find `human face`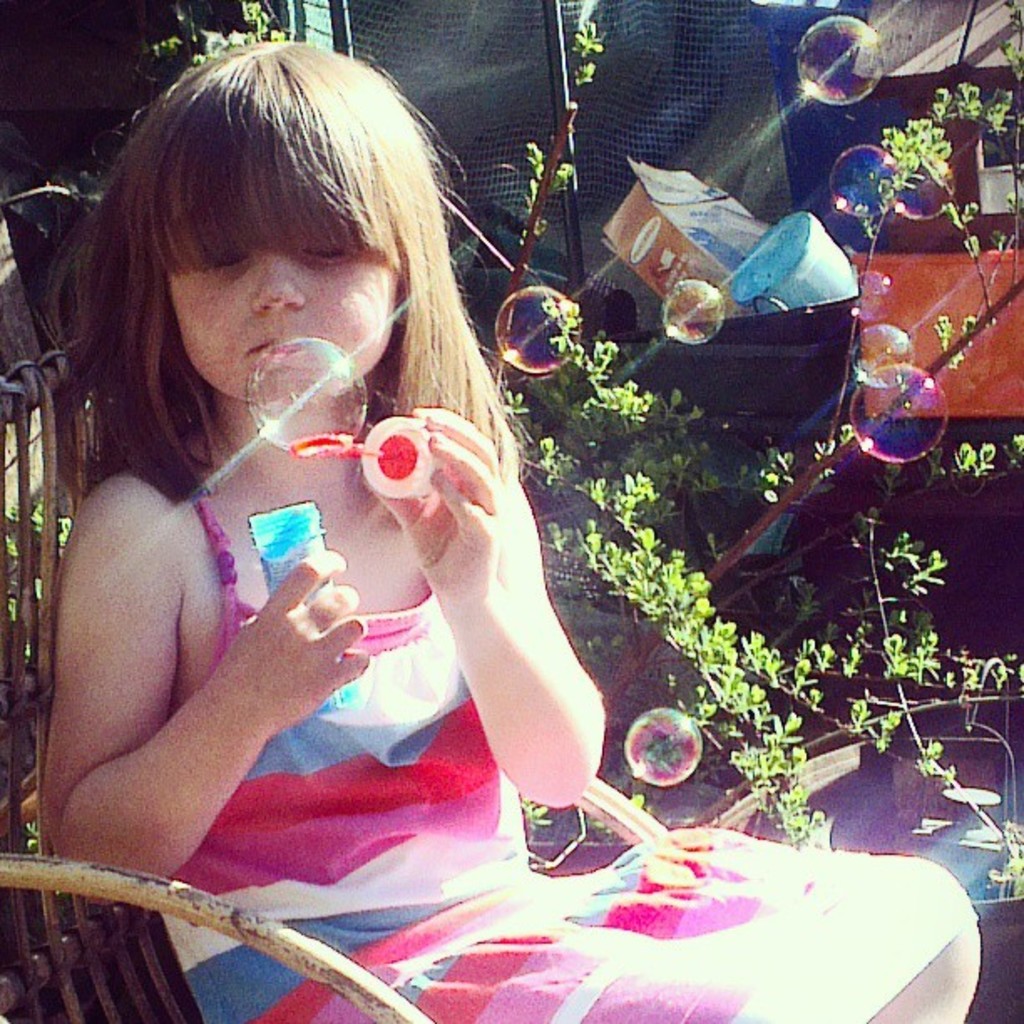
locate(171, 151, 405, 407)
